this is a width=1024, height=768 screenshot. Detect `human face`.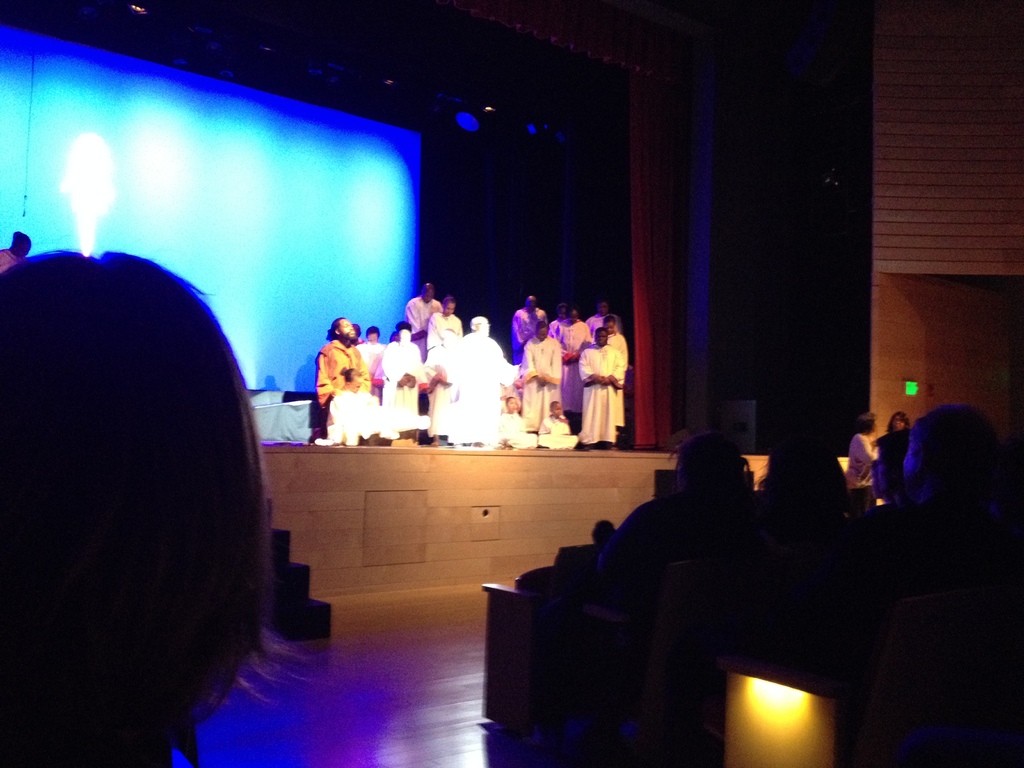
x1=891, y1=417, x2=904, y2=432.
